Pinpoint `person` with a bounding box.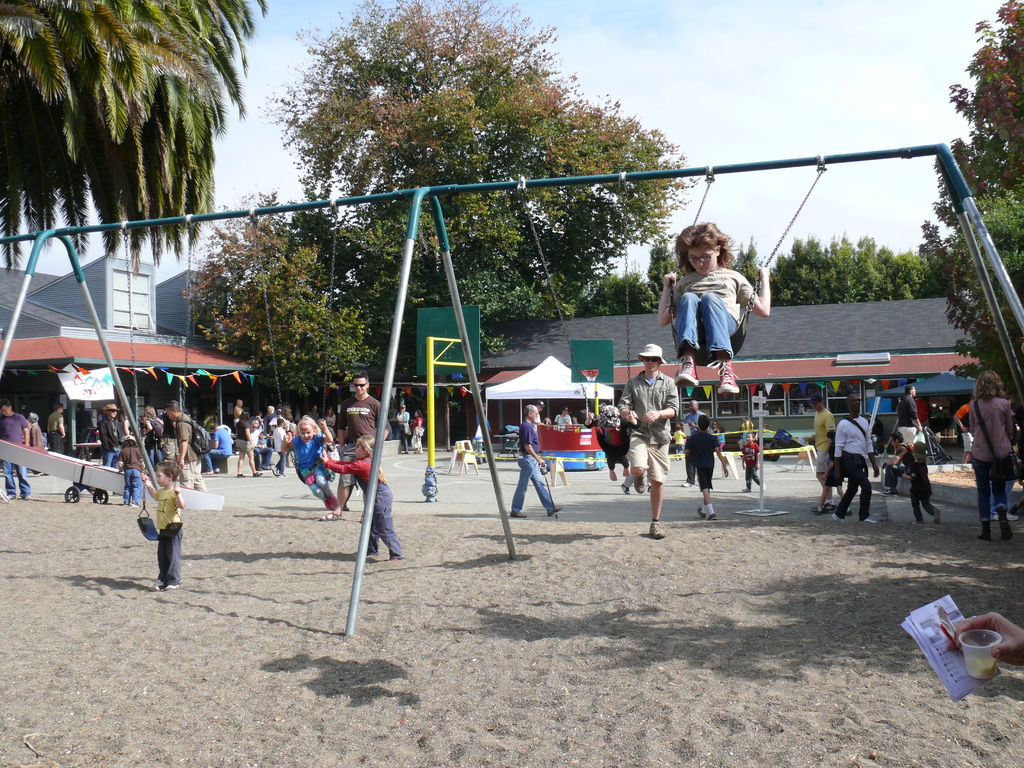
region(273, 414, 292, 474).
